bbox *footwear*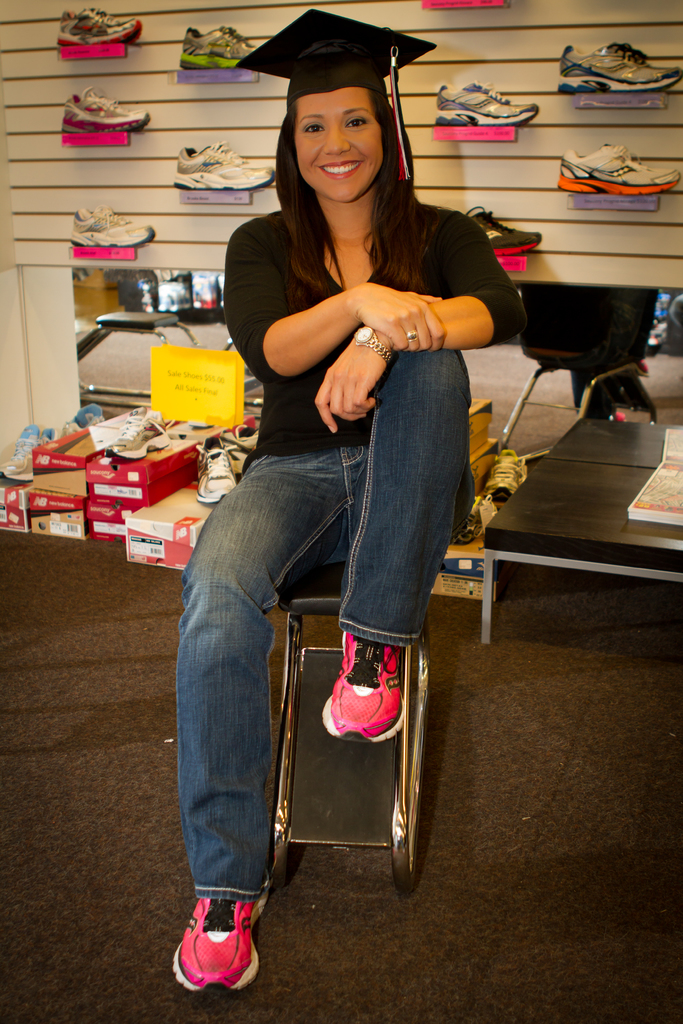
98 403 177 459
